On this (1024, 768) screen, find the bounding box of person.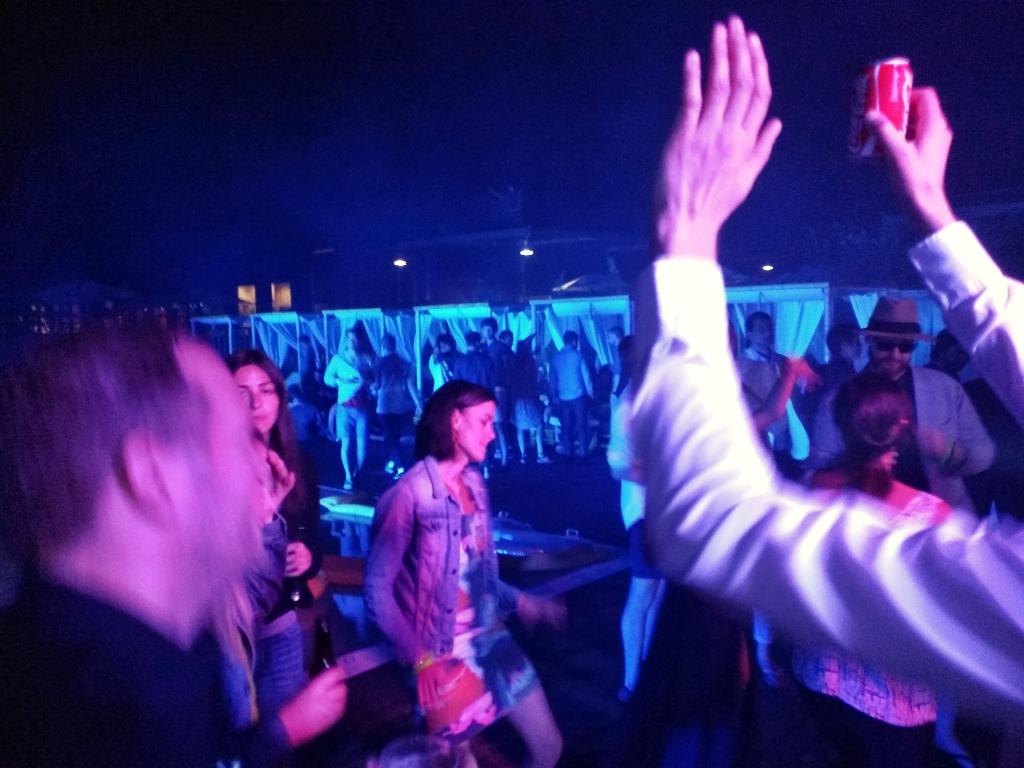
Bounding box: bbox=(223, 344, 315, 732).
